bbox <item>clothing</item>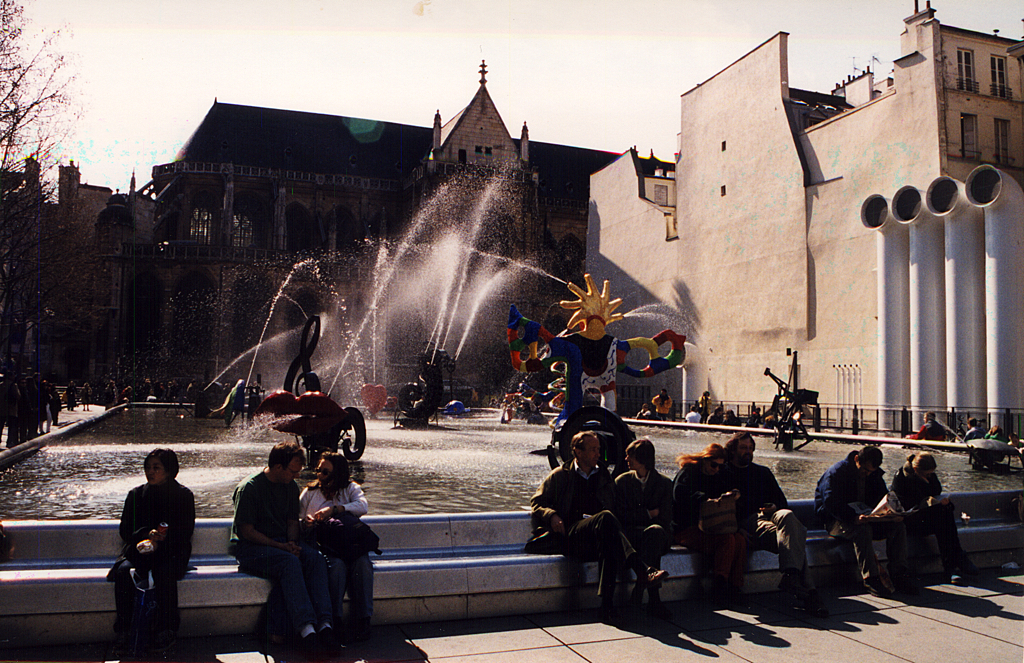
x1=301, y1=480, x2=370, y2=618
